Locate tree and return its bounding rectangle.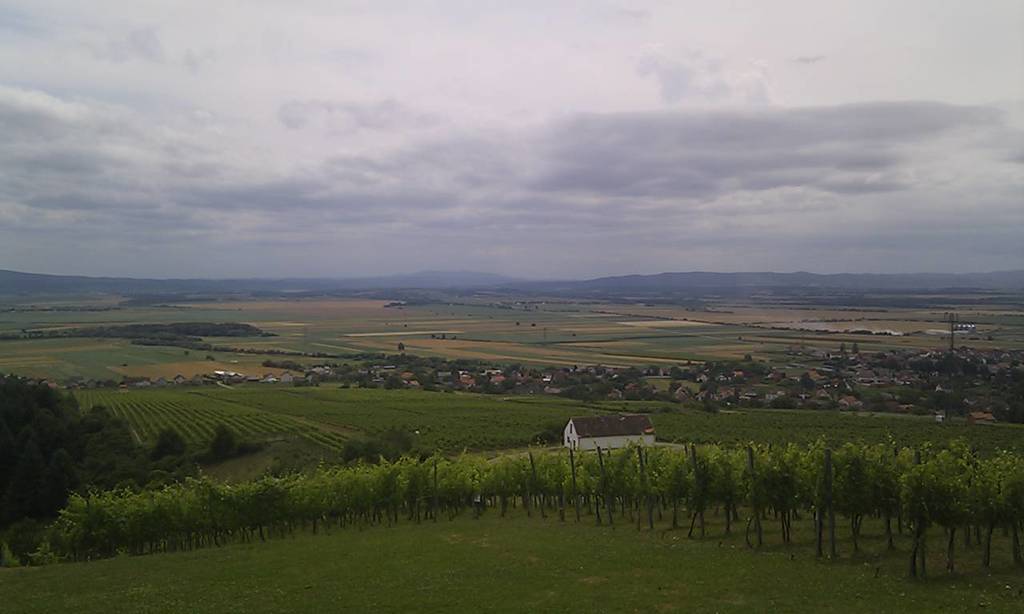
pyautogui.locateOnScreen(565, 384, 610, 406).
